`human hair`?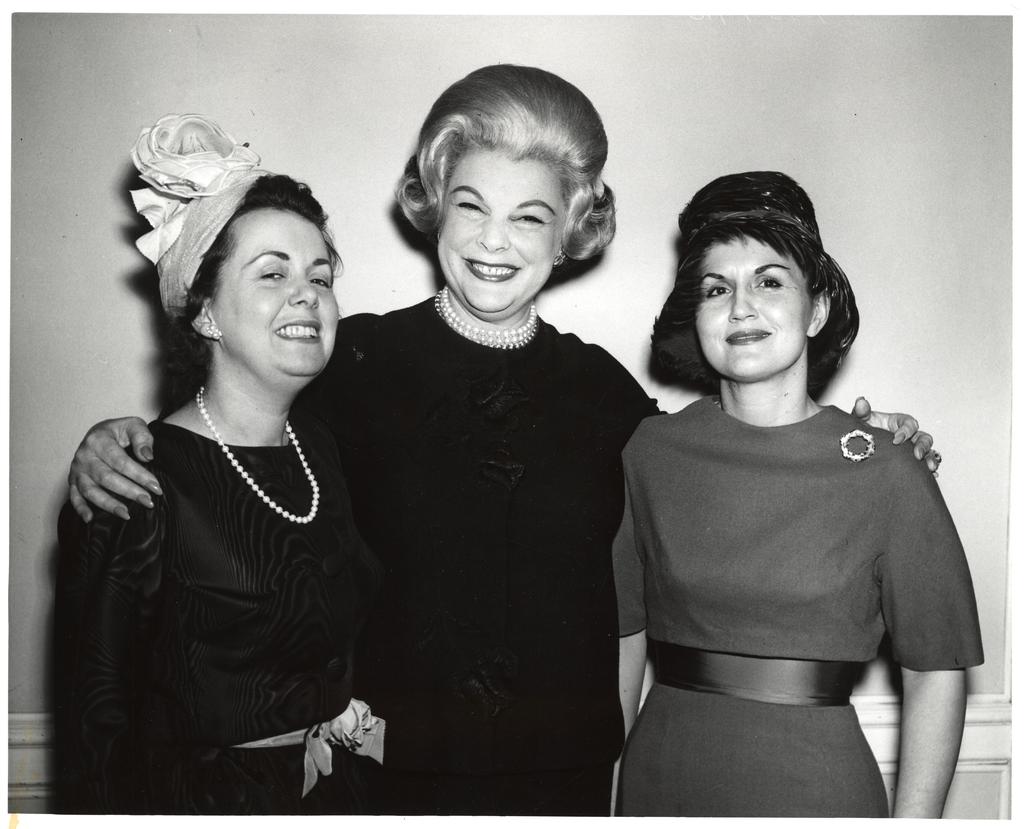
152:169:351:418
